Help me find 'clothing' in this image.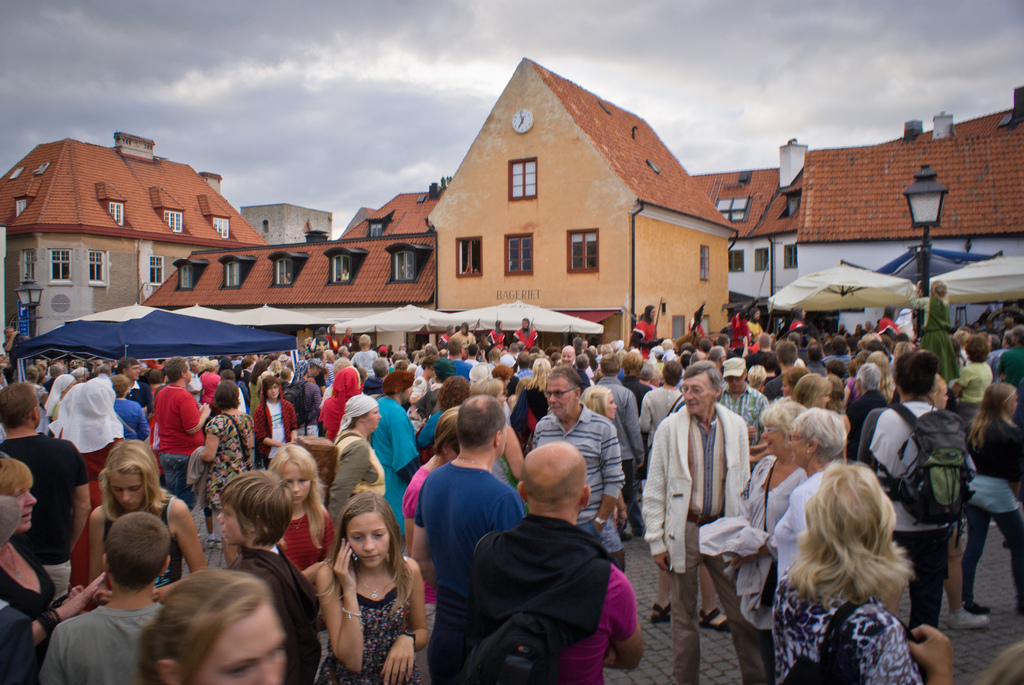
Found it: BBox(281, 377, 324, 434).
